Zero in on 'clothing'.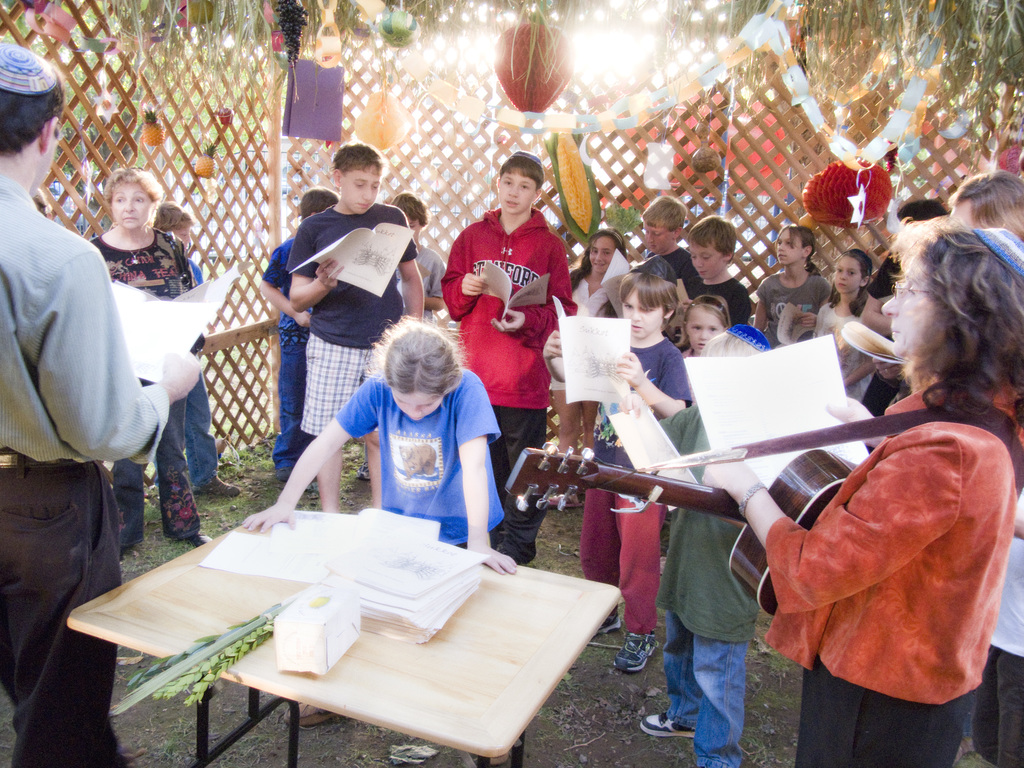
Zeroed in: [84,239,214,547].
